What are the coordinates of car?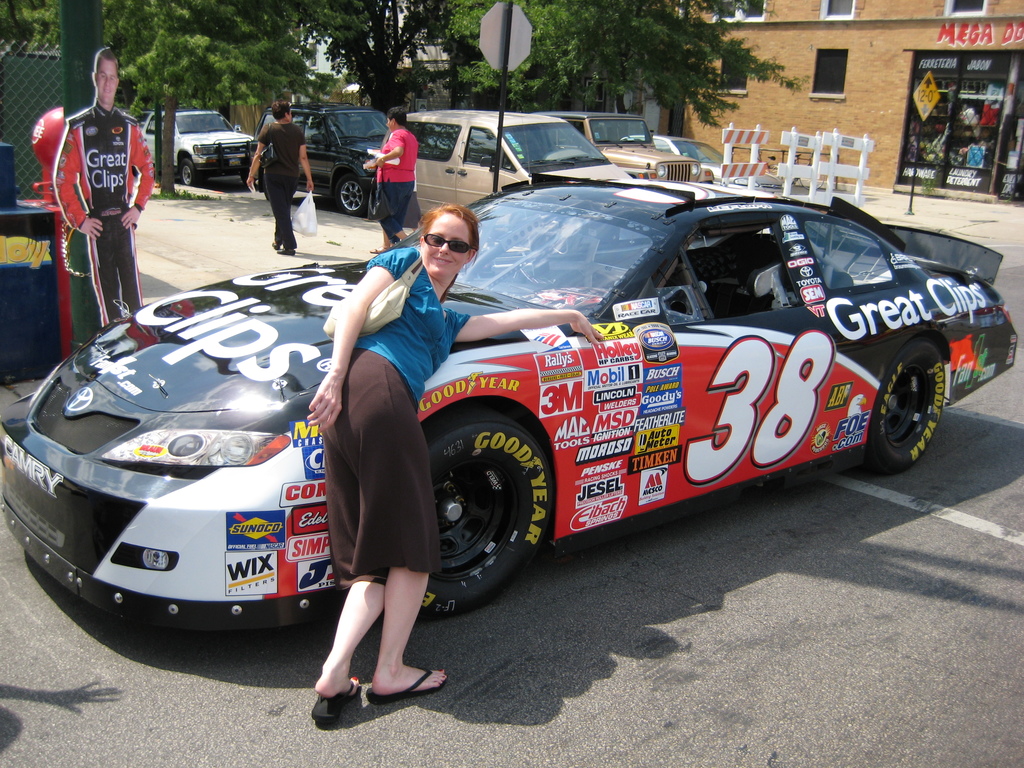
box=[405, 113, 634, 228].
